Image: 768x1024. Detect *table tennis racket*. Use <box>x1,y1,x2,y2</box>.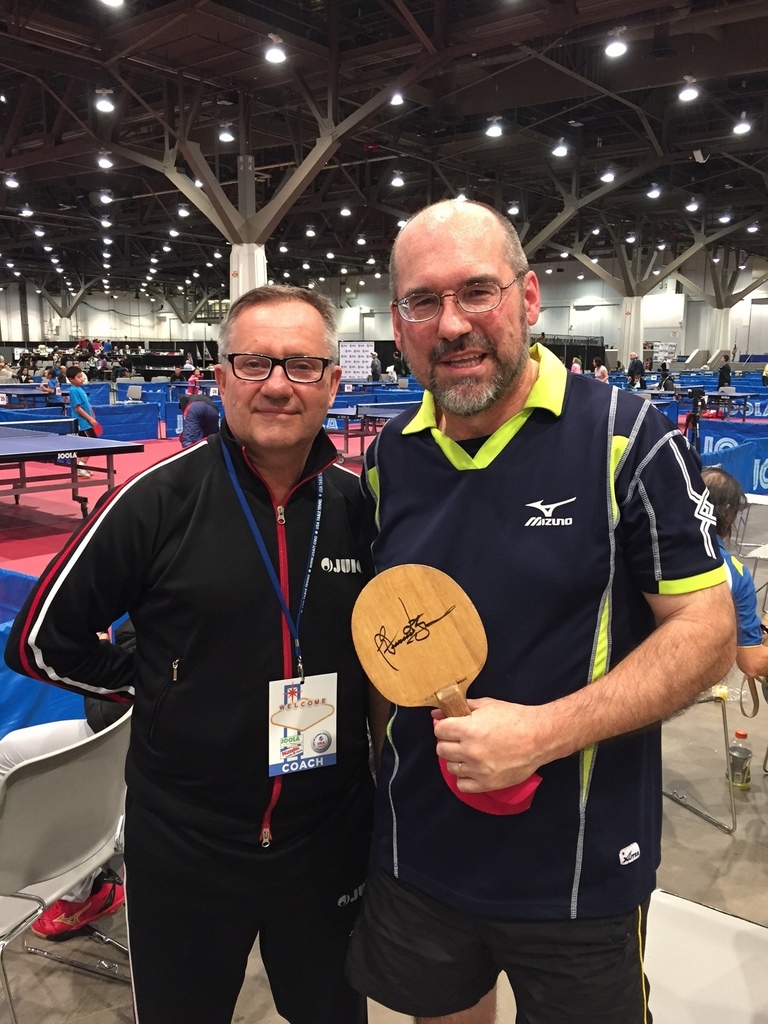
<box>348,562,495,717</box>.
